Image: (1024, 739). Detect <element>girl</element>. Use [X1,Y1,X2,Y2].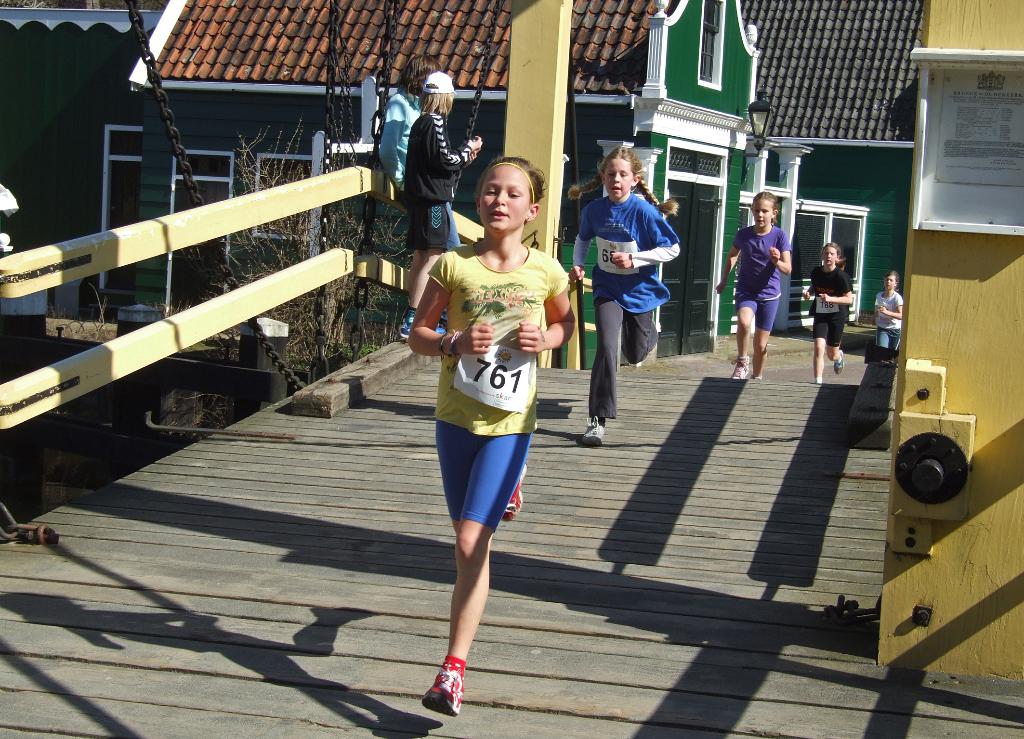
[381,62,426,186].
